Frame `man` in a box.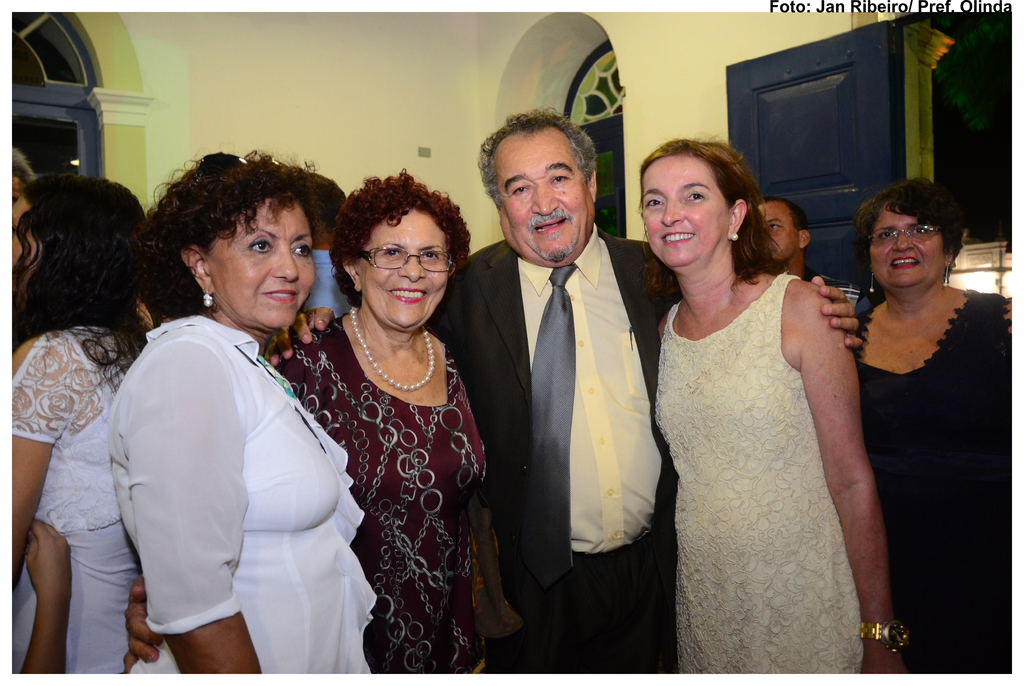
crop(301, 168, 344, 317).
